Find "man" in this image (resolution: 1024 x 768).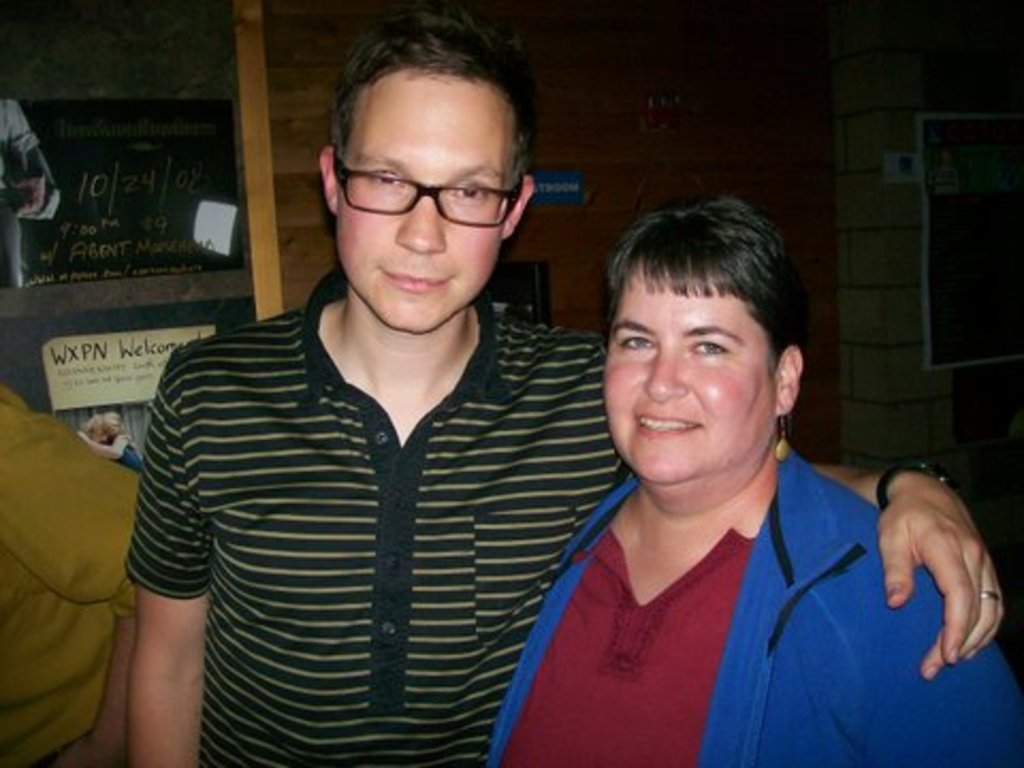
{"left": 119, "top": 4, "right": 1009, "bottom": 766}.
